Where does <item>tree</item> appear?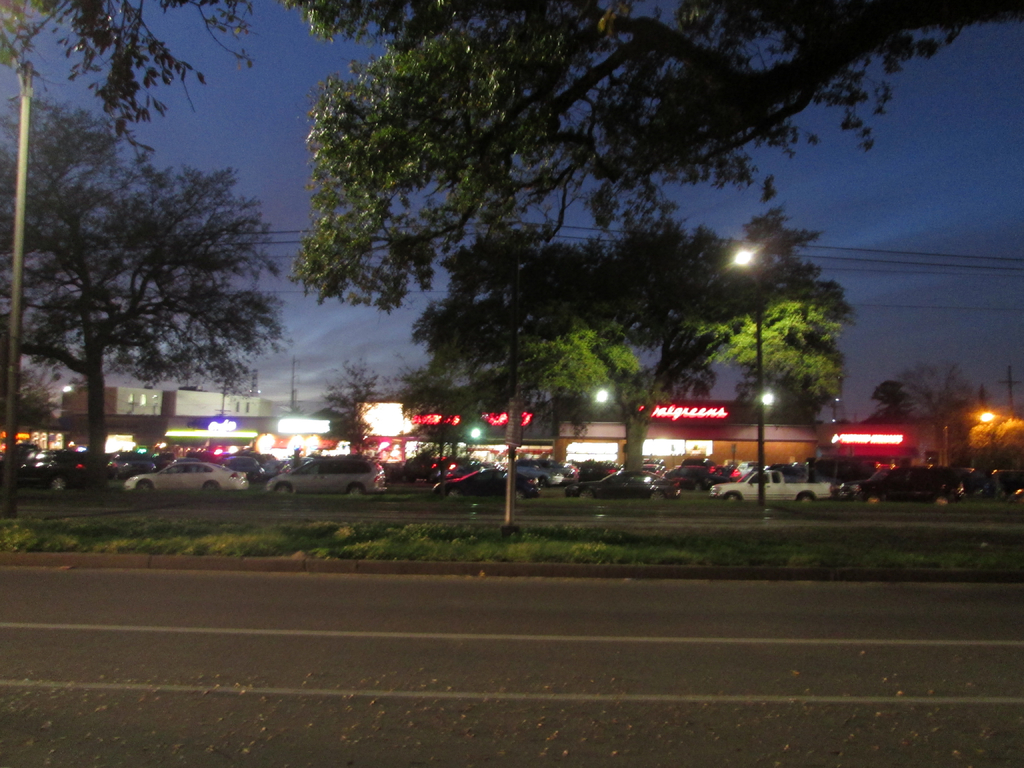
Appears at [left=873, top=380, right=920, bottom=426].
